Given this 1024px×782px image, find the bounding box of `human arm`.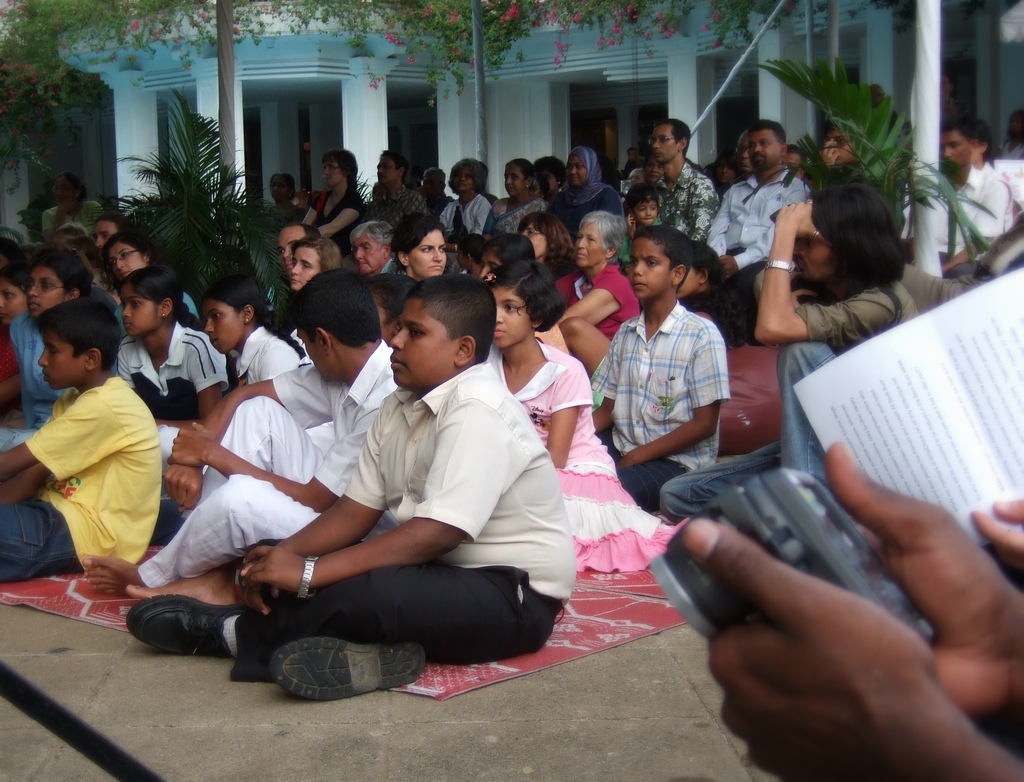
(760, 200, 837, 355).
